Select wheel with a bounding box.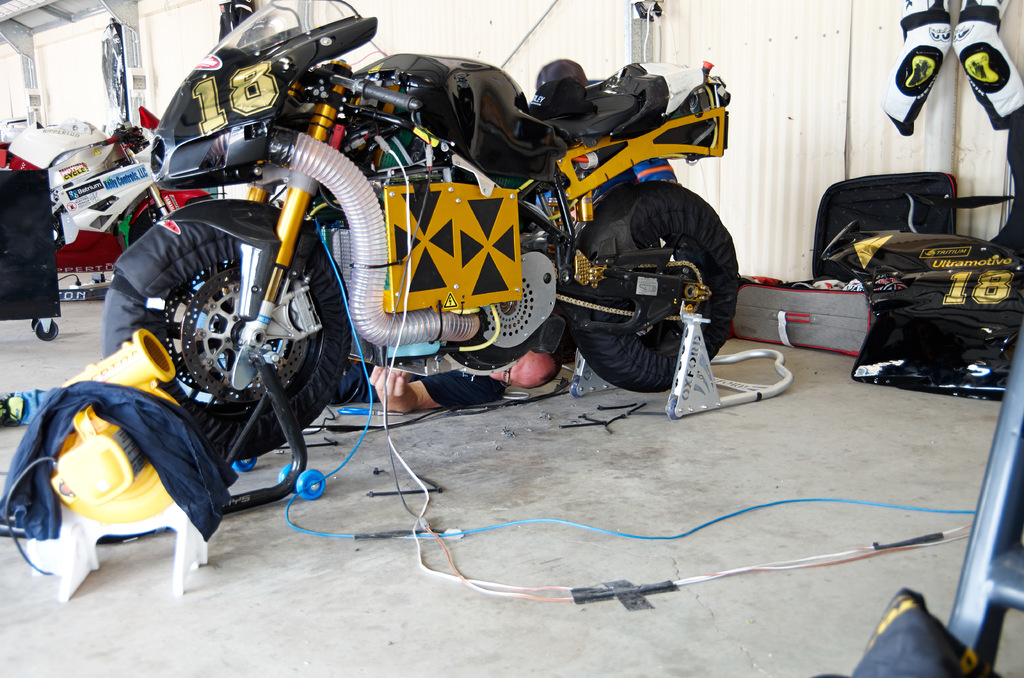
[left=34, top=320, right=59, bottom=341].
